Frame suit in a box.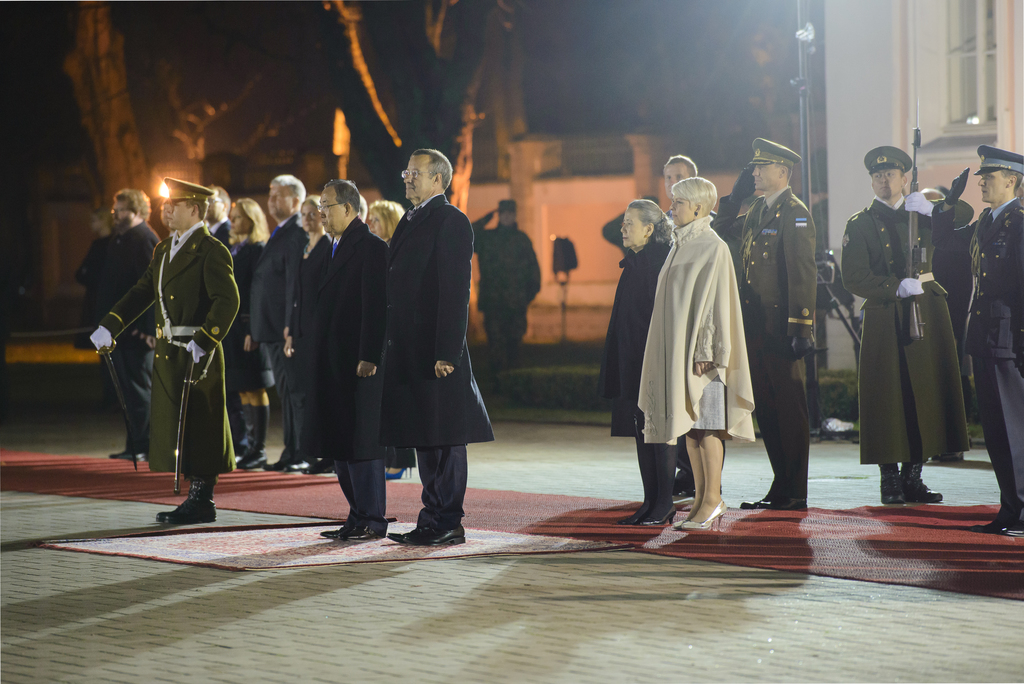
x1=840, y1=198, x2=972, y2=463.
